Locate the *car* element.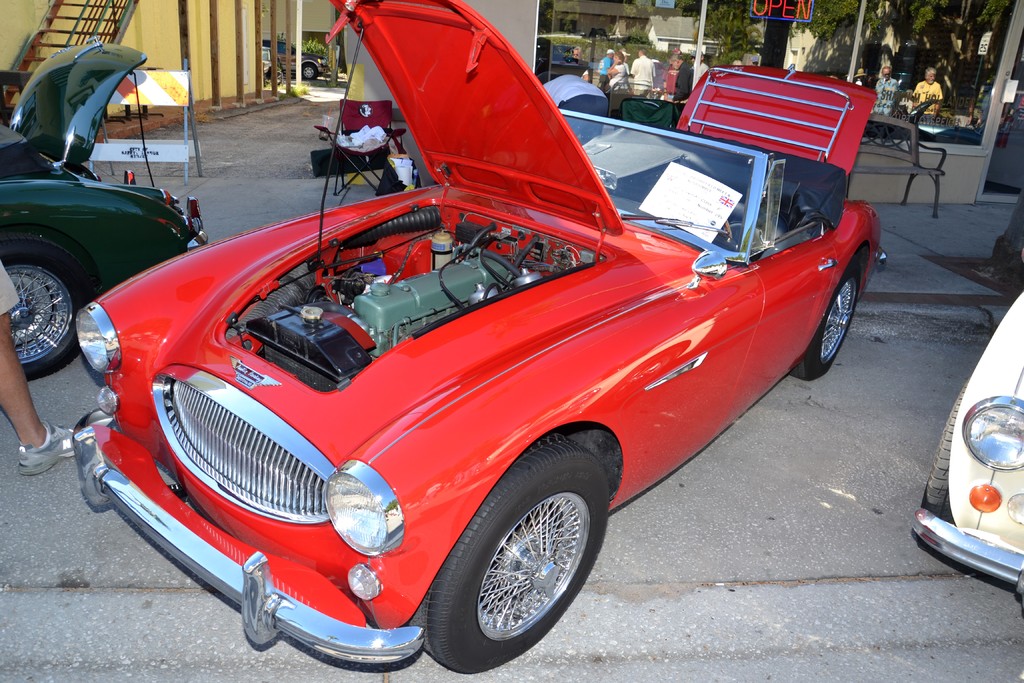
Element bbox: <bbox>904, 290, 1023, 616</bbox>.
